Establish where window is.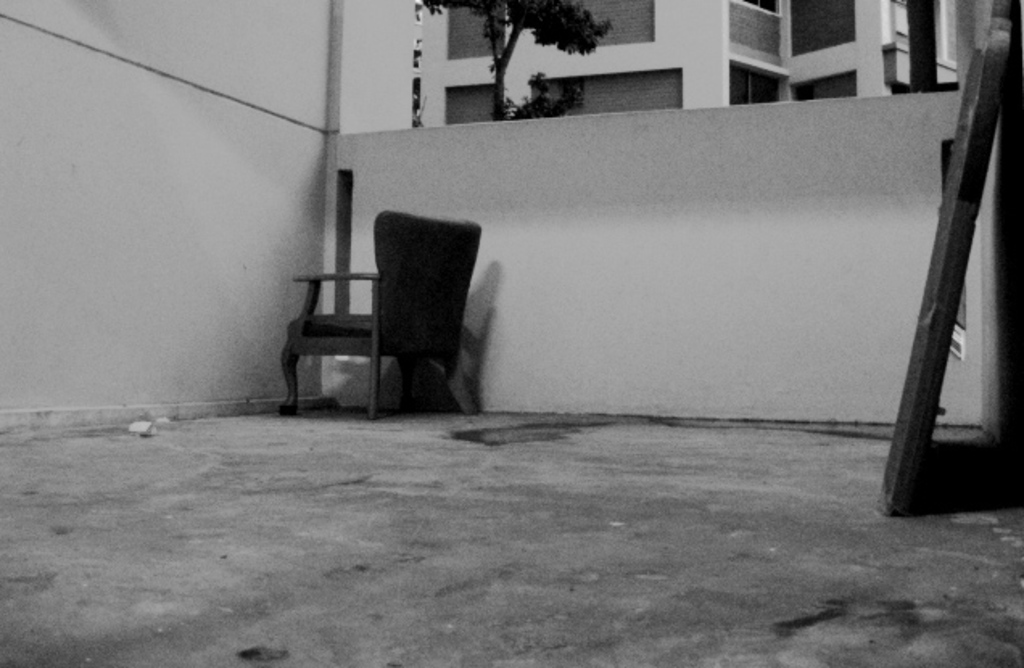
Established at <region>791, 0, 858, 56</region>.
